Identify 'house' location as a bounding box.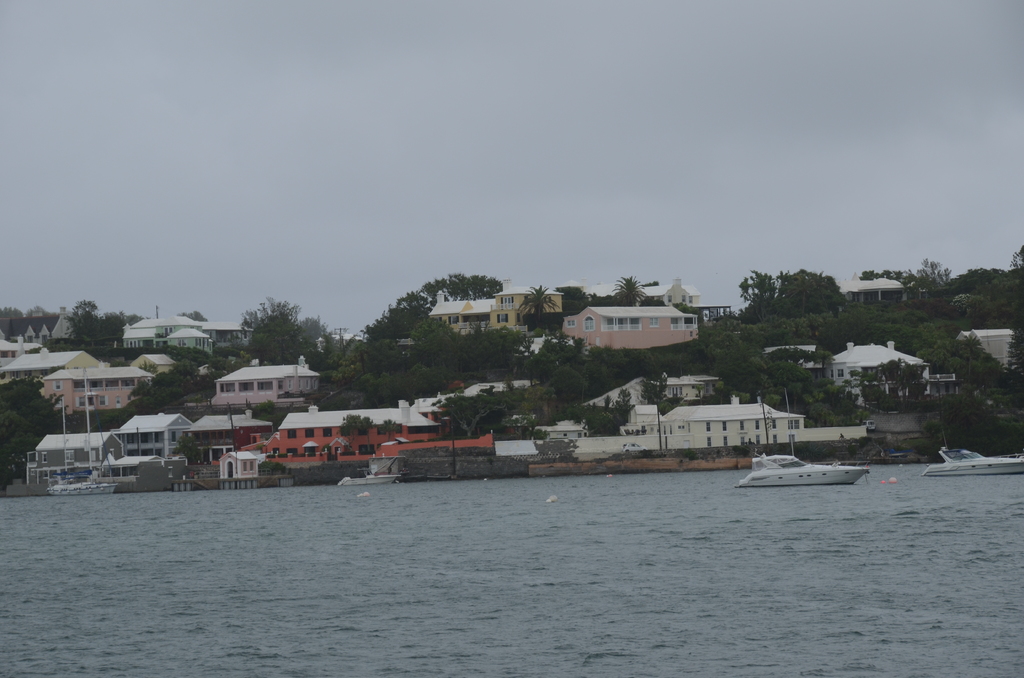
{"left": 564, "top": 296, "right": 698, "bottom": 352}.
